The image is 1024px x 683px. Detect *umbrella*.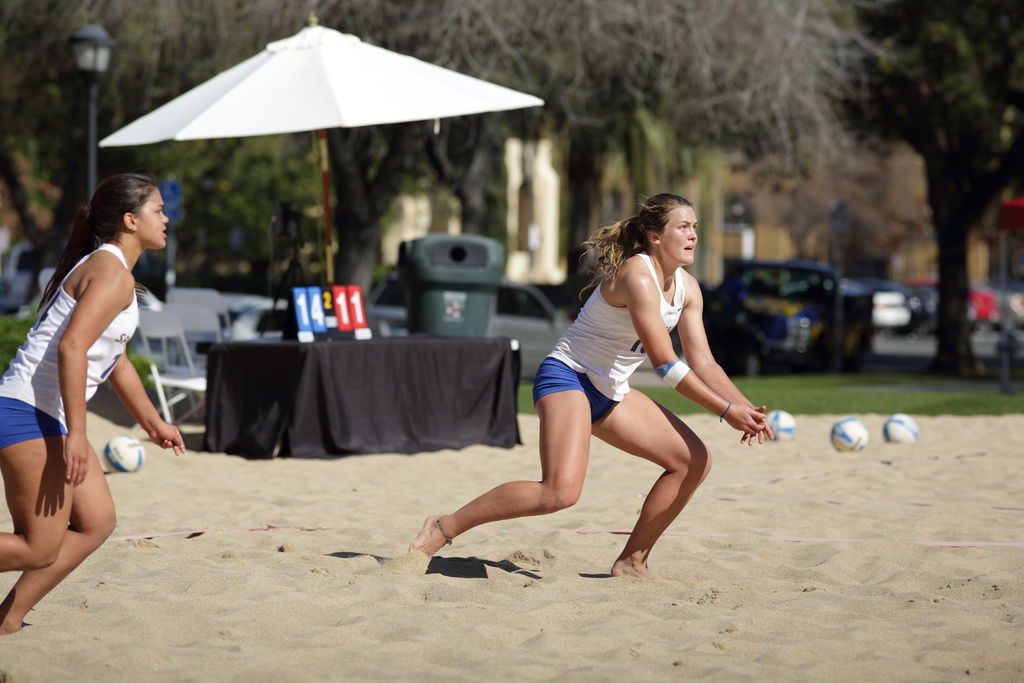
Detection: [left=101, top=12, right=547, bottom=289].
